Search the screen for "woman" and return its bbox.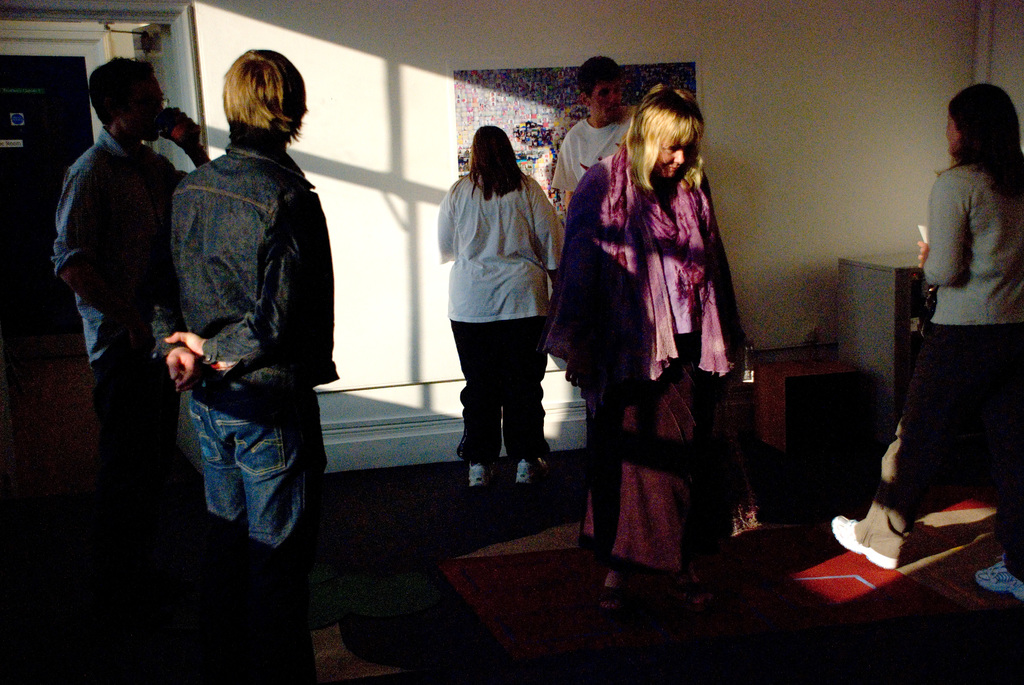
Found: bbox(829, 79, 1023, 612).
